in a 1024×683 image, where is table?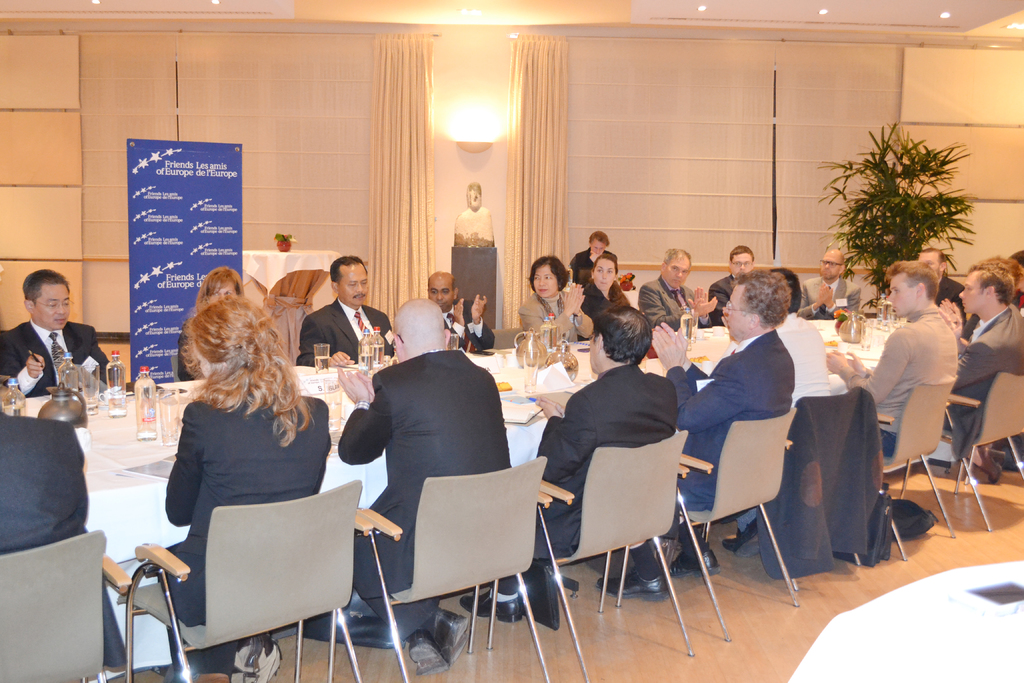
15 309 939 555.
